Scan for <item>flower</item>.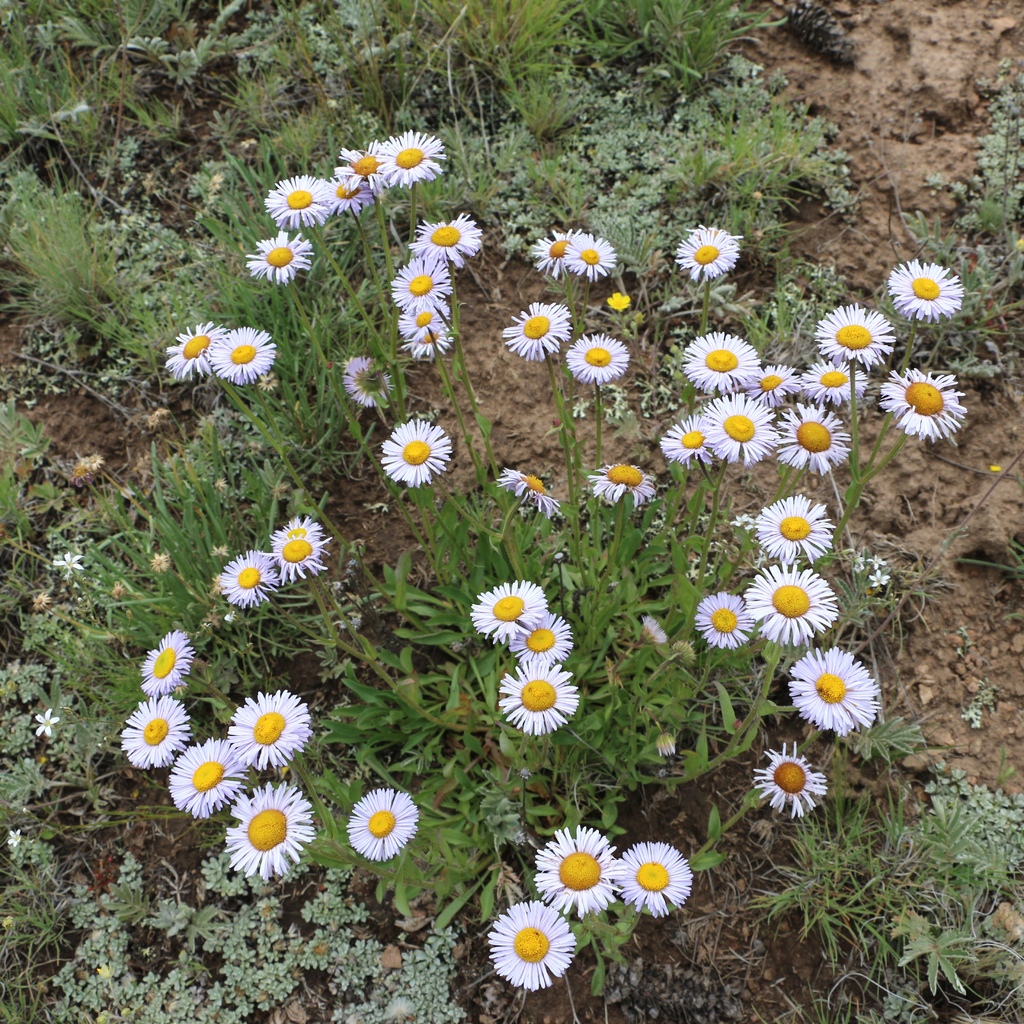
Scan result: {"x1": 812, "y1": 302, "x2": 898, "y2": 372}.
